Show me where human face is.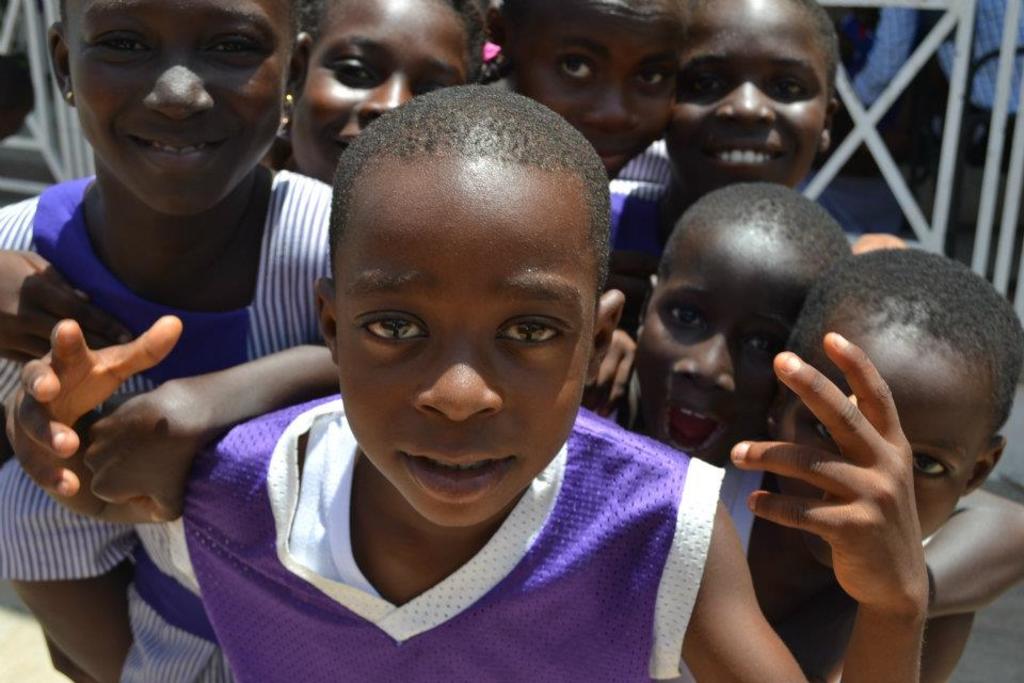
human face is at [left=291, top=0, right=473, bottom=190].
